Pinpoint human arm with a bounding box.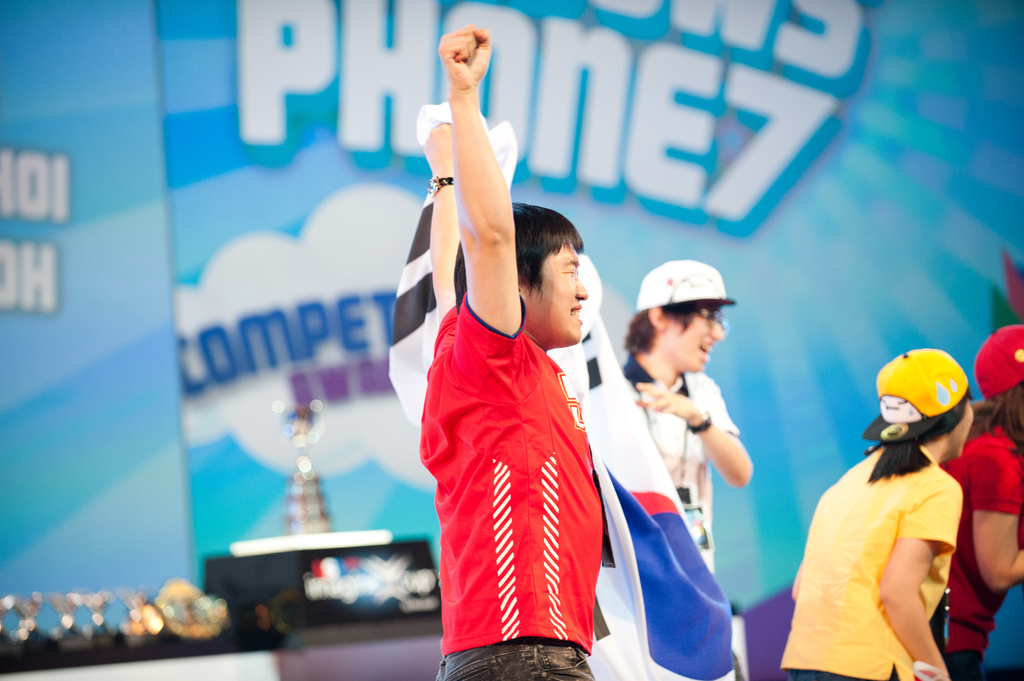
{"x1": 420, "y1": 105, "x2": 467, "y2": 330}.
